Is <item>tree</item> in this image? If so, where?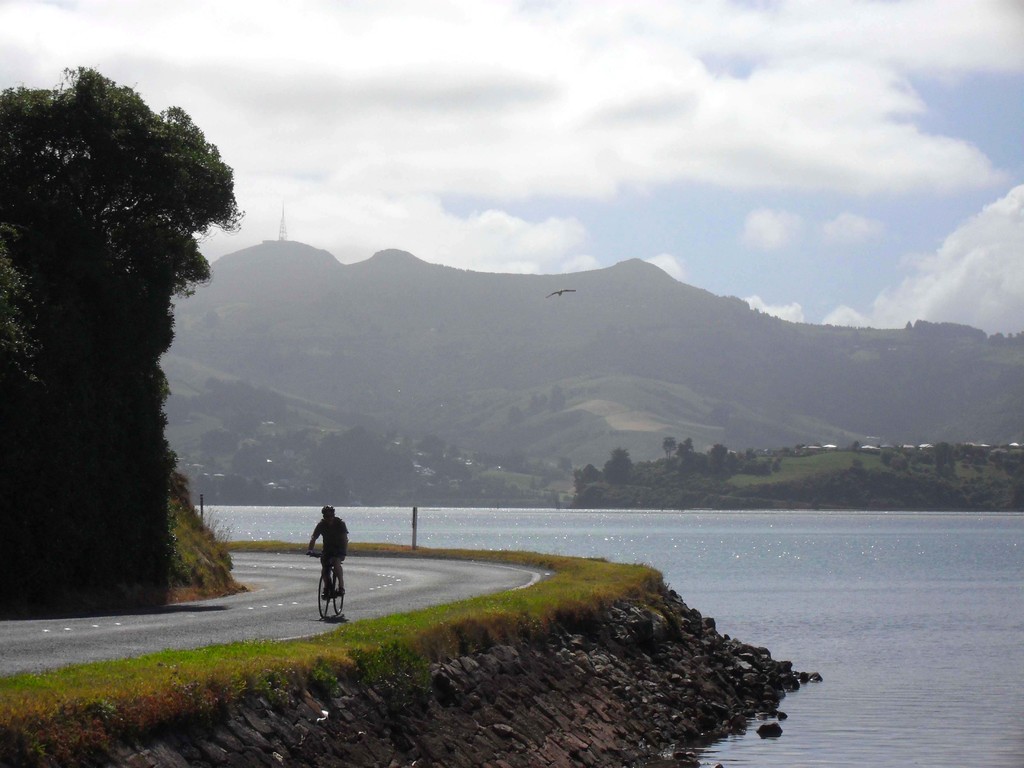
Yes, at (457, 467, 480, 499).
